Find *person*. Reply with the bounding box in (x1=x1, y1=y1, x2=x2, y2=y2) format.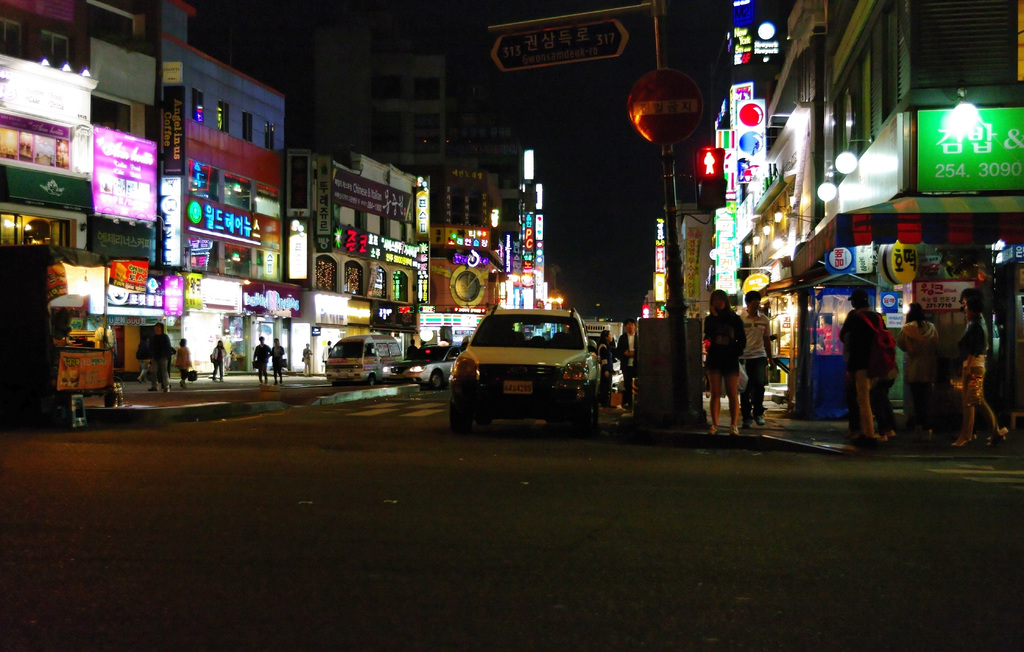
(x1=272, y1=335, x2=285, y2=384).
